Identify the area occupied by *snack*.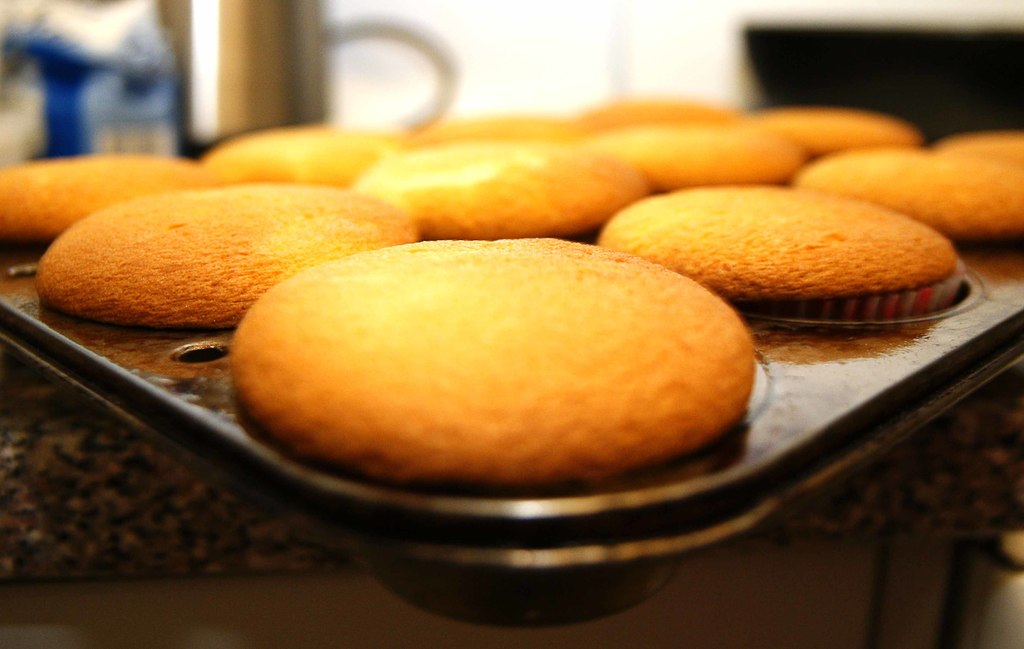
Area: detection(751, 104, 927, 151).
